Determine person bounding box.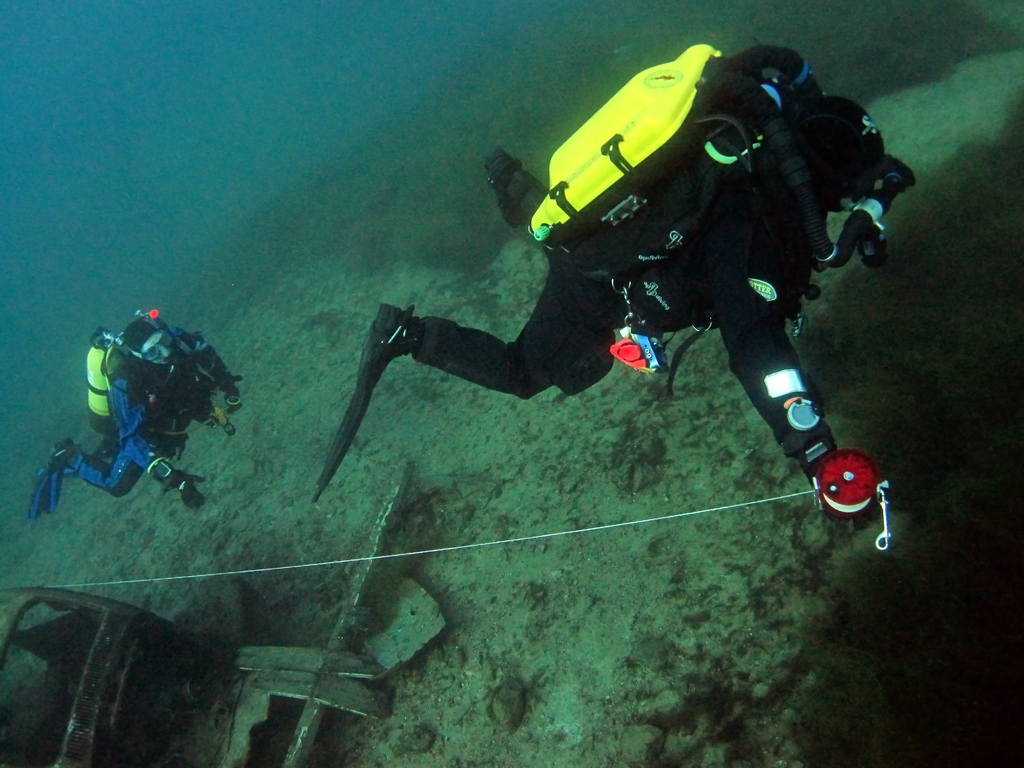
Determined: {"left": 31, "top": 316, "right": 239, "bottom": 511}.
